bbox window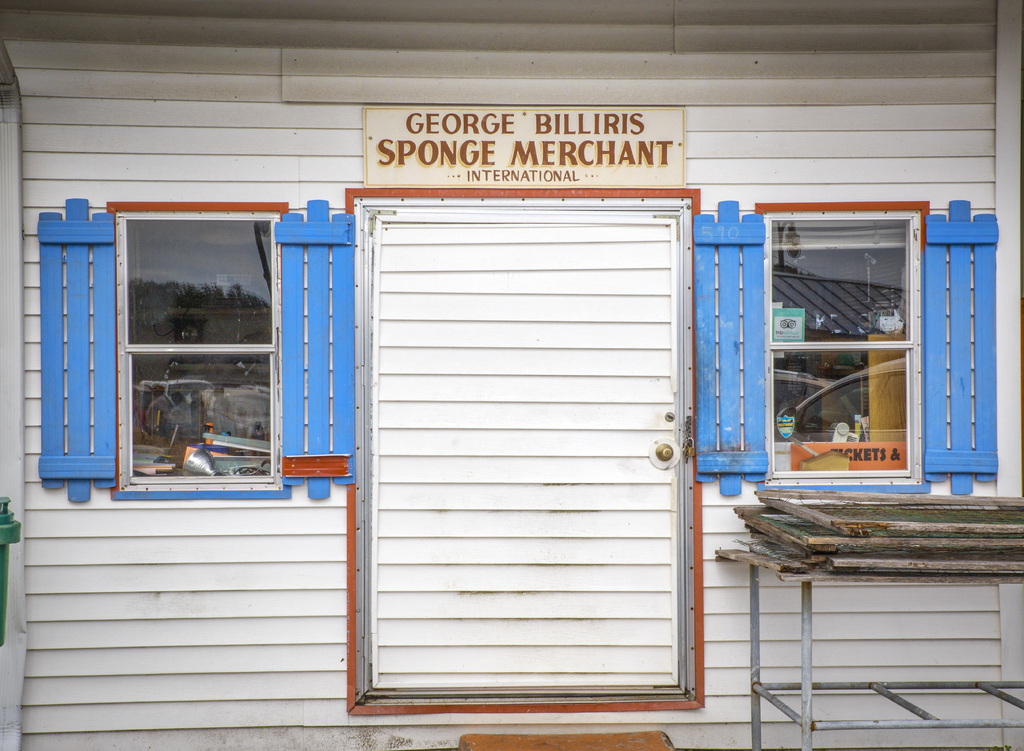
761:197:925:492
